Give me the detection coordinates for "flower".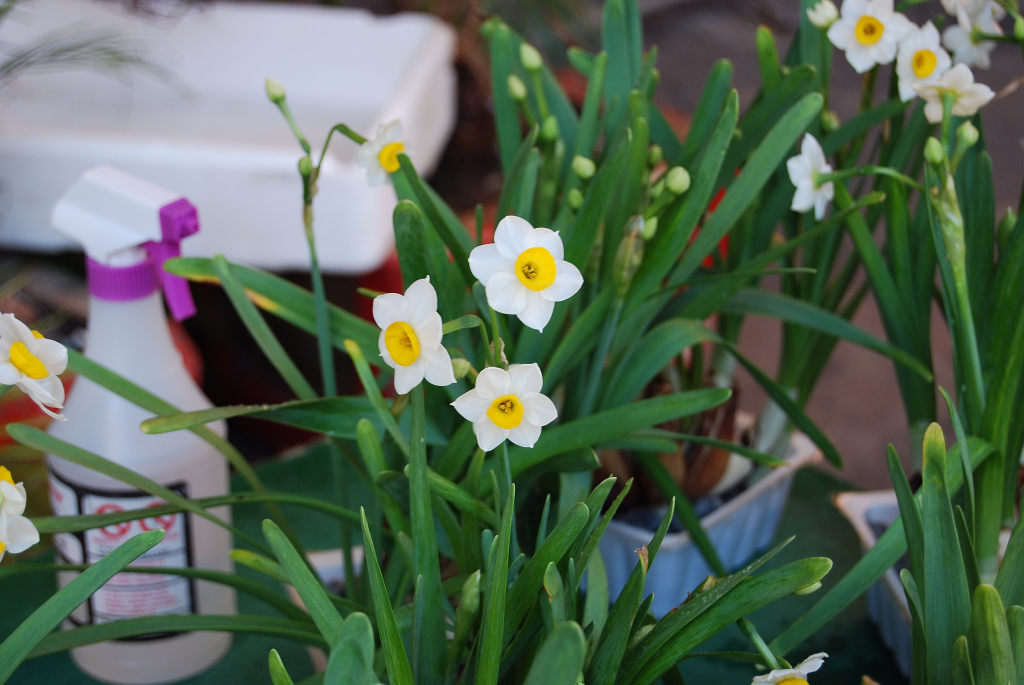
[0,303,70,410].
